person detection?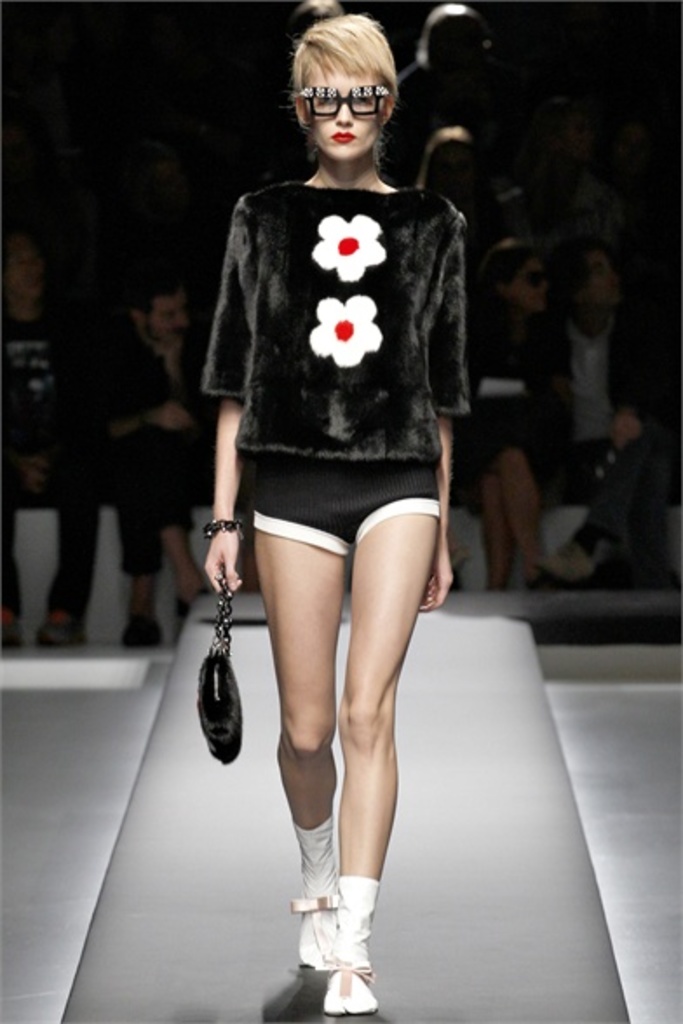
locate(0, 246, 94, 643)
